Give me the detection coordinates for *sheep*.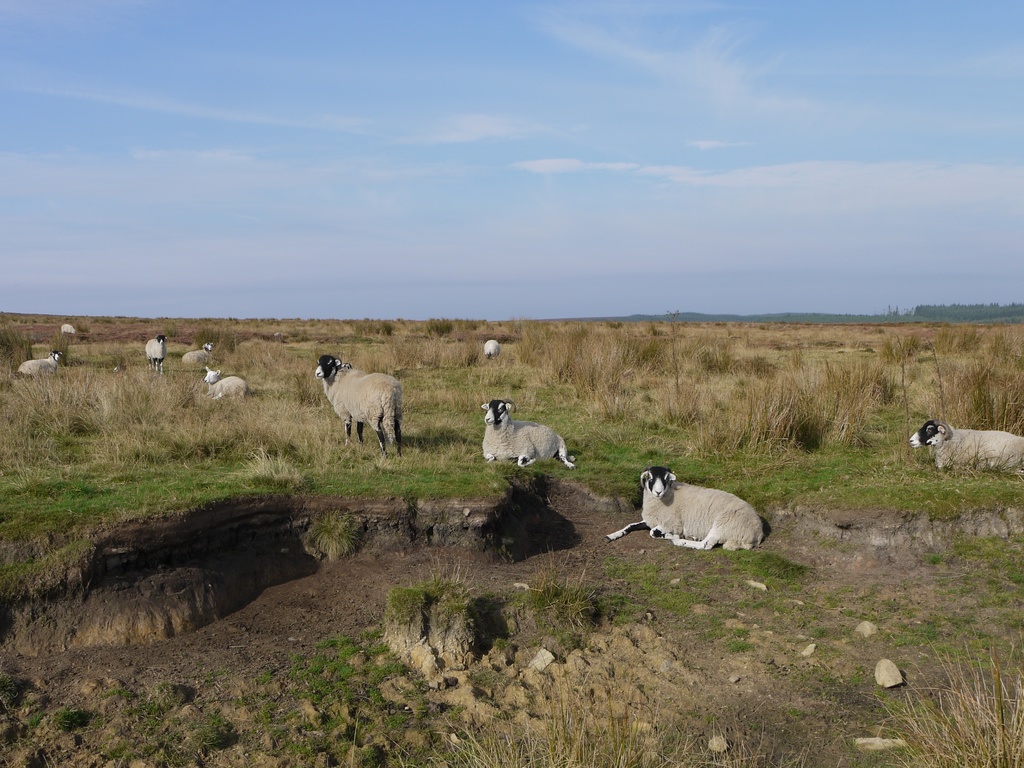
locate(316, 355, 413, 461).
